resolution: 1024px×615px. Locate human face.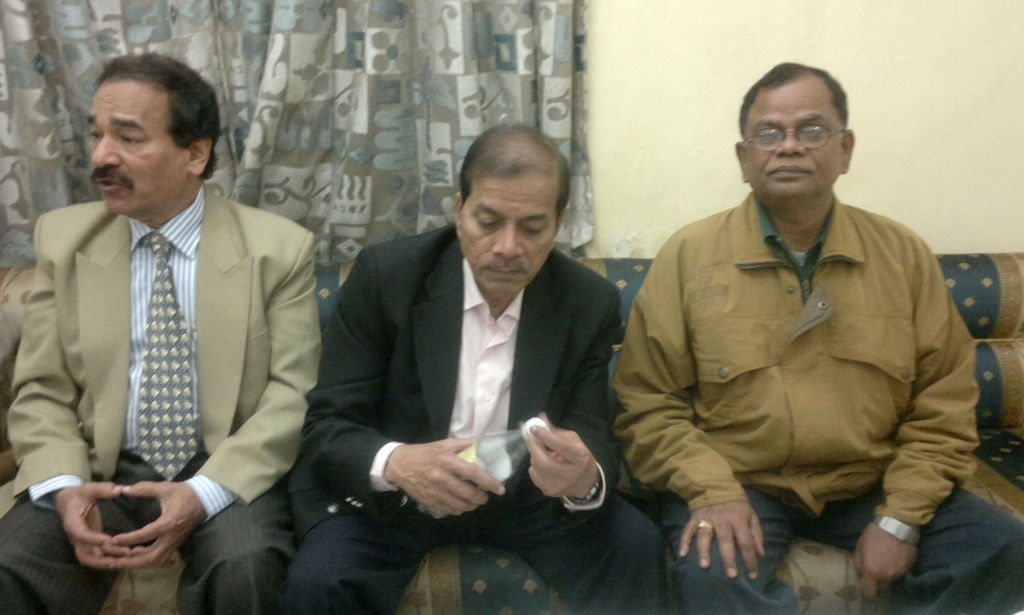
locate(735, 74, 850, 205).
